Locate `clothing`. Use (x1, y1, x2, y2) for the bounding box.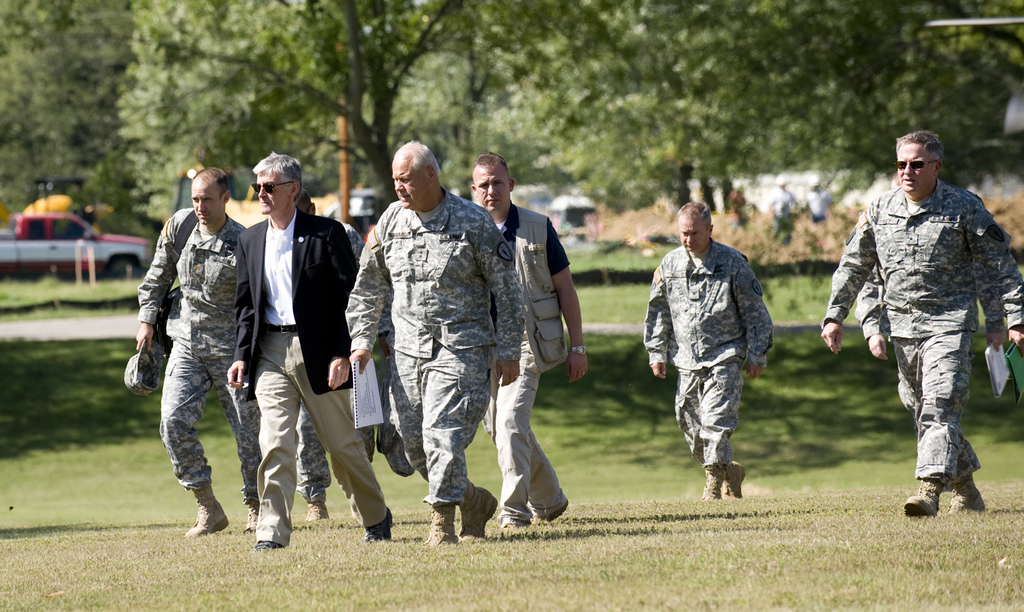
(234, 206, 358, 394).
